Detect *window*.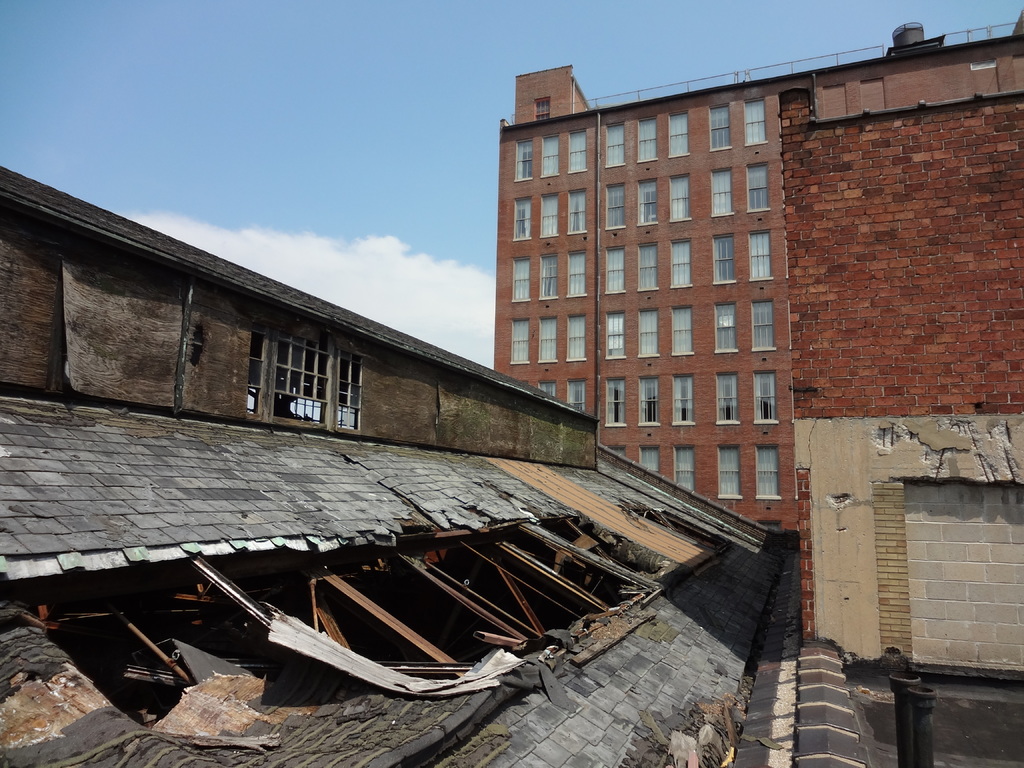
Detected at <bbox>637, 307, 657, 356</bbox>.
